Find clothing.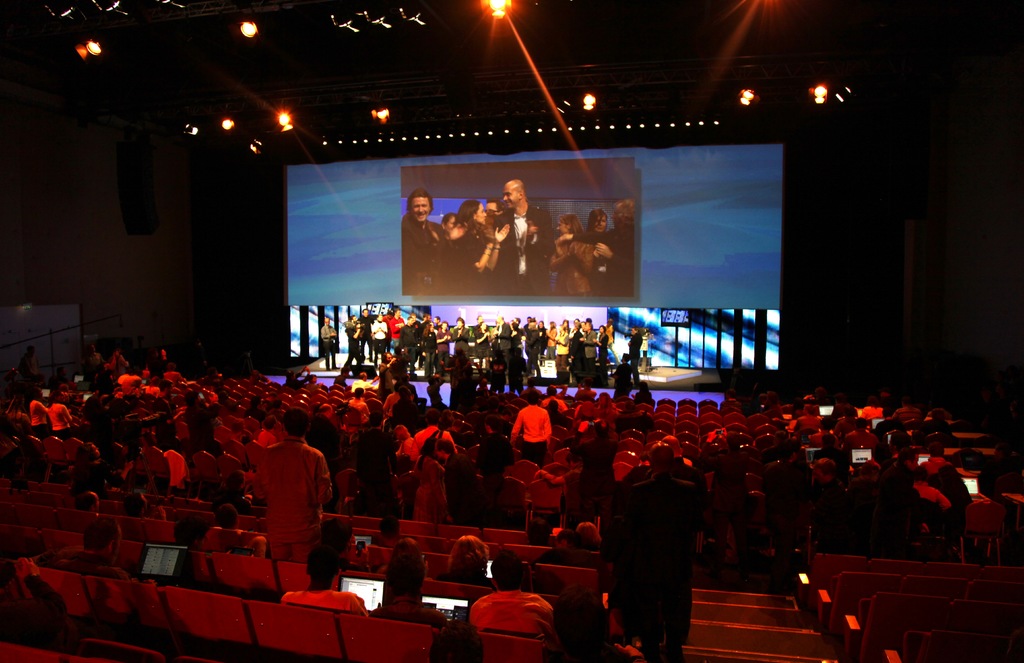
281:586:364:618.
